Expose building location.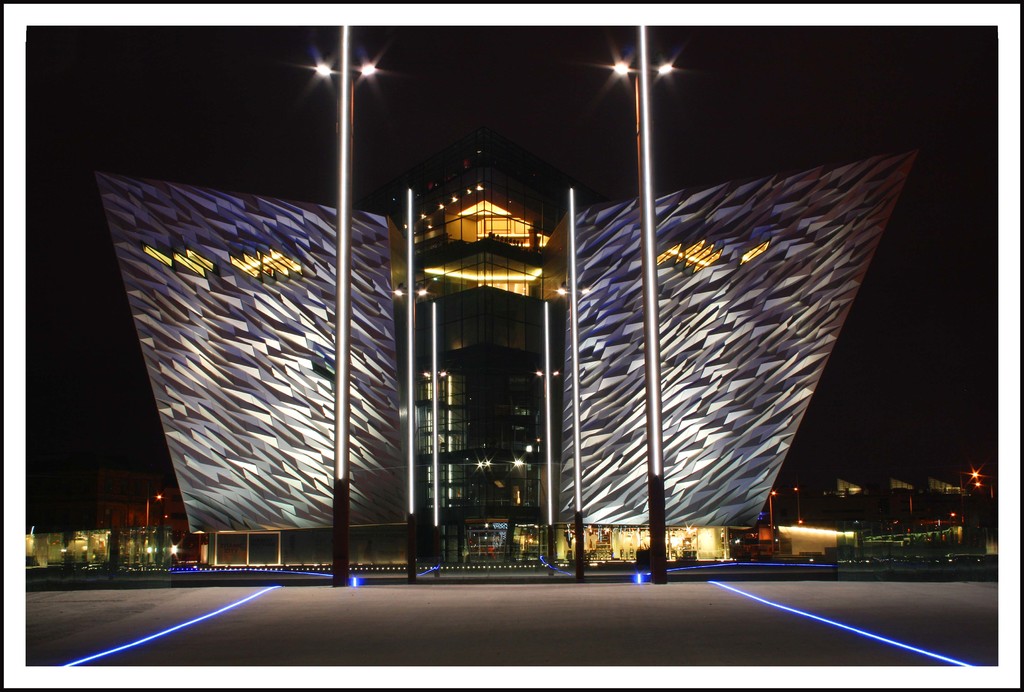
Exposed at 22:530:177:576.
